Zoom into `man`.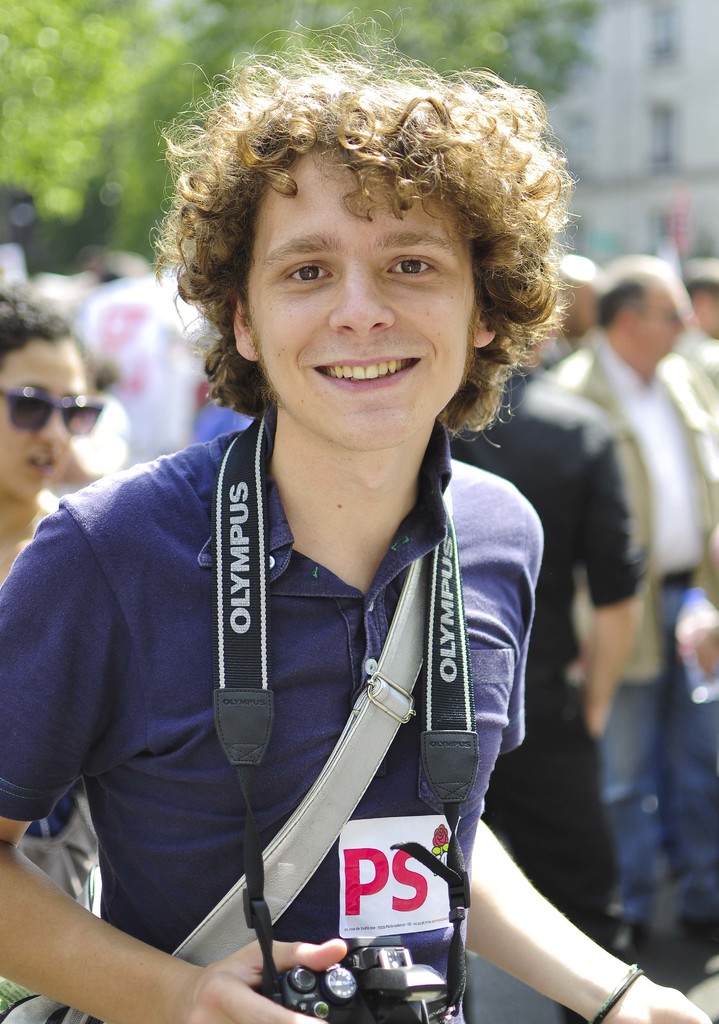
Zoom target: <bbox>691, 257, 718, 386</bbox>.
